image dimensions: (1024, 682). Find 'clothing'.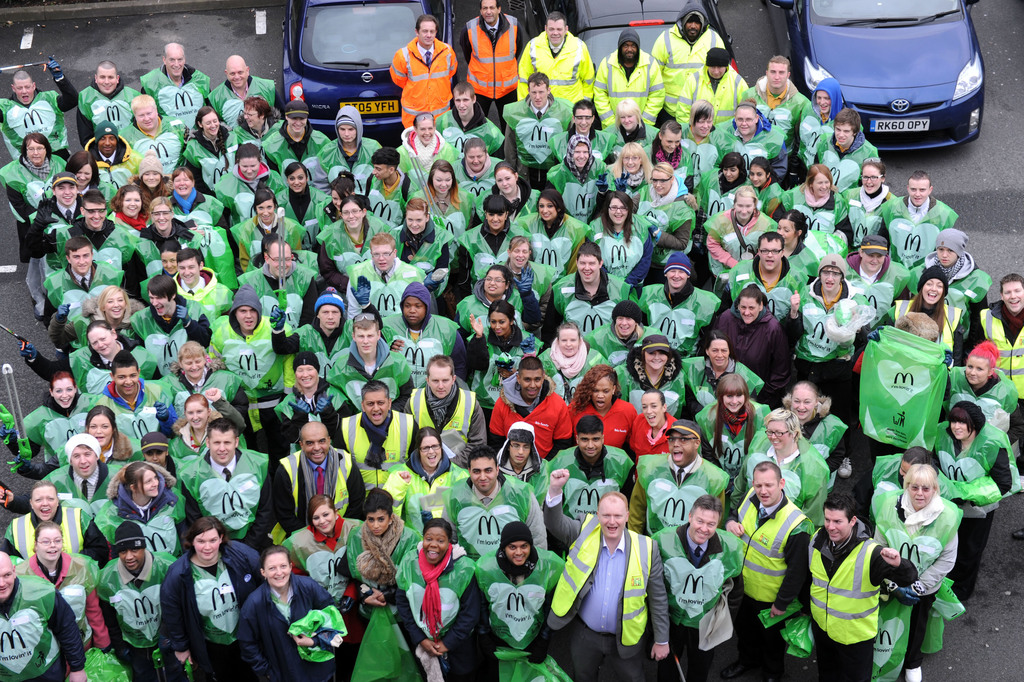
bbox=[948, 362, 1018, 412].
